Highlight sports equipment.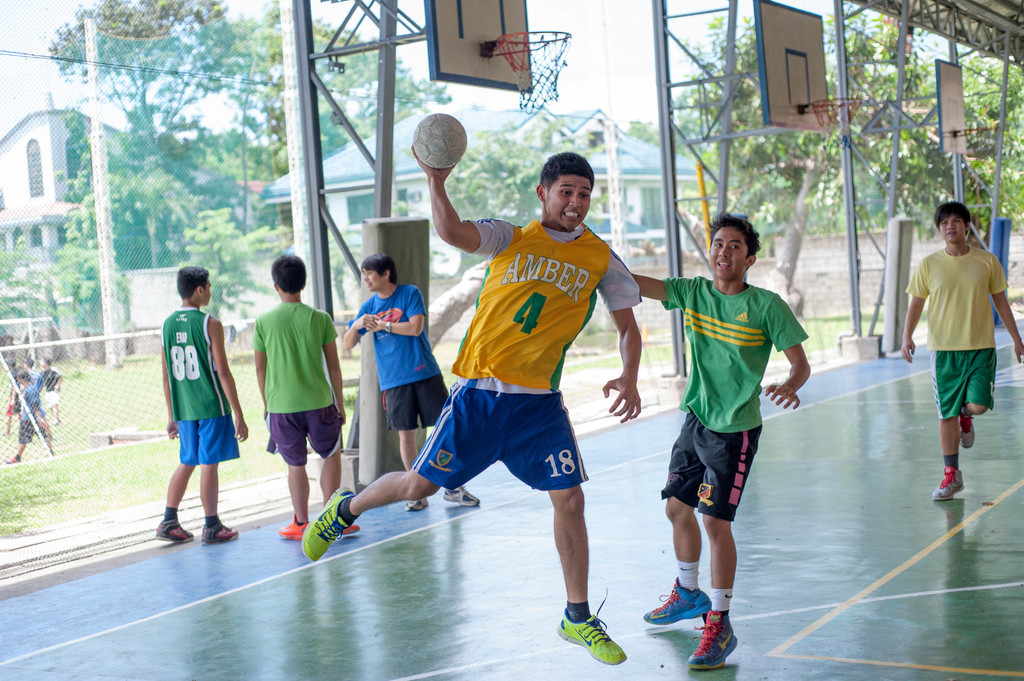
Highlighted region: box(557, 587, 632, 663).
